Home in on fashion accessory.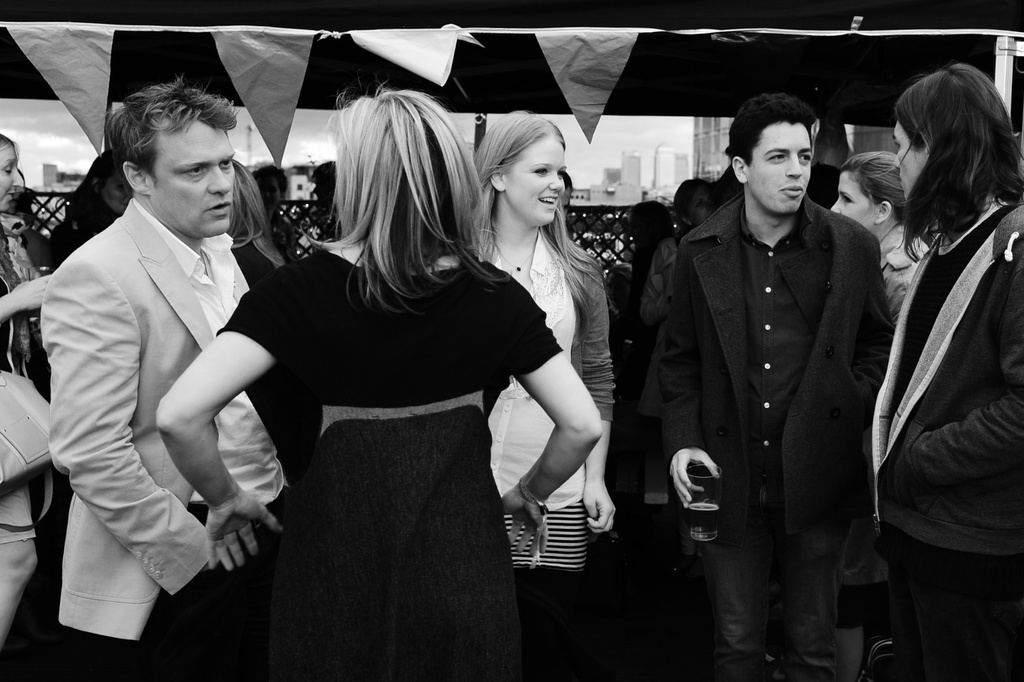
Homed in at locate(518, 476, 552, 568).
